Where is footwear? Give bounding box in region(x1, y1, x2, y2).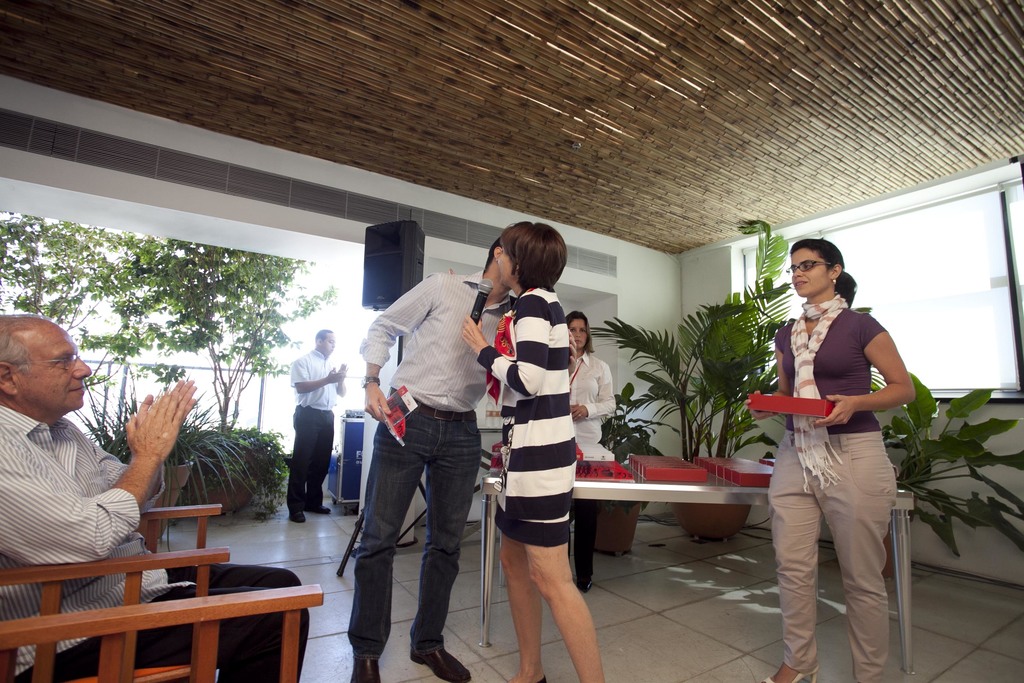
region(310, 502, 333, 515).
